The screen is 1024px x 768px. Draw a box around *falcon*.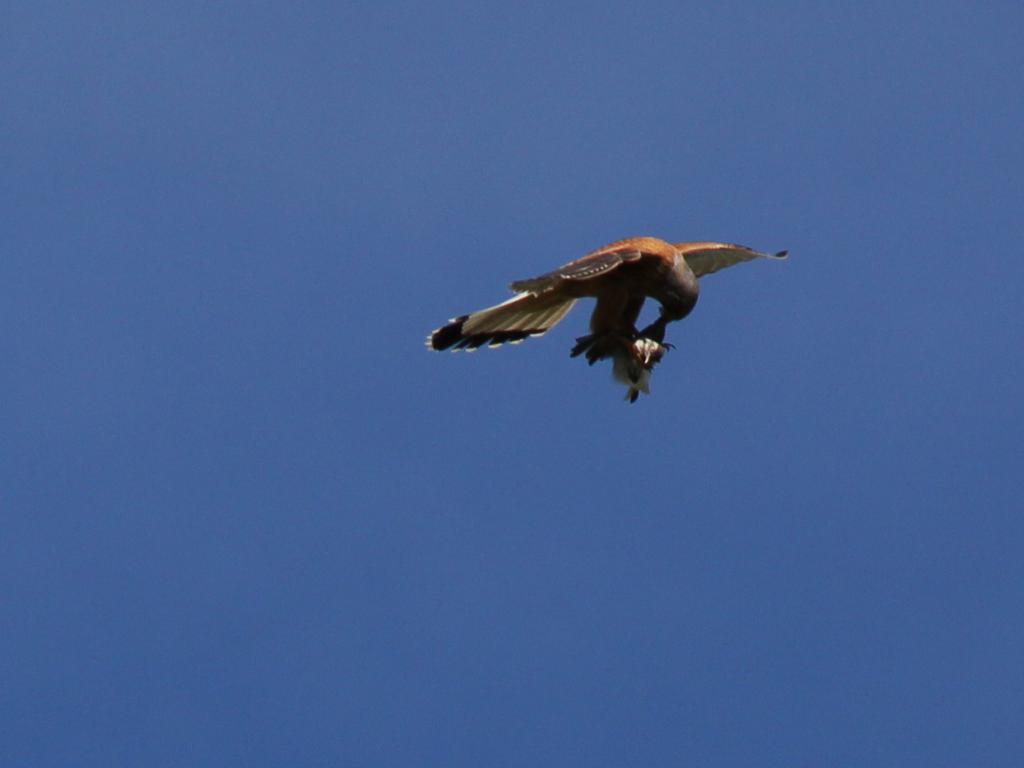
select_region(416, 232, 790, 410).
